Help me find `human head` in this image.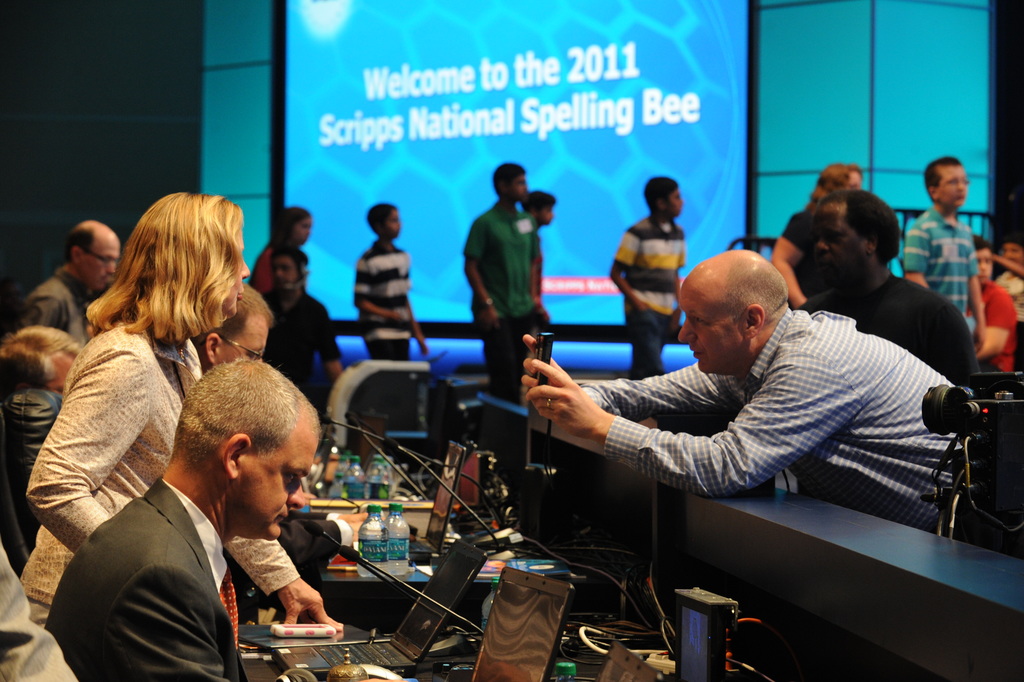
Found it: locate(67, 219, 119, 291).
